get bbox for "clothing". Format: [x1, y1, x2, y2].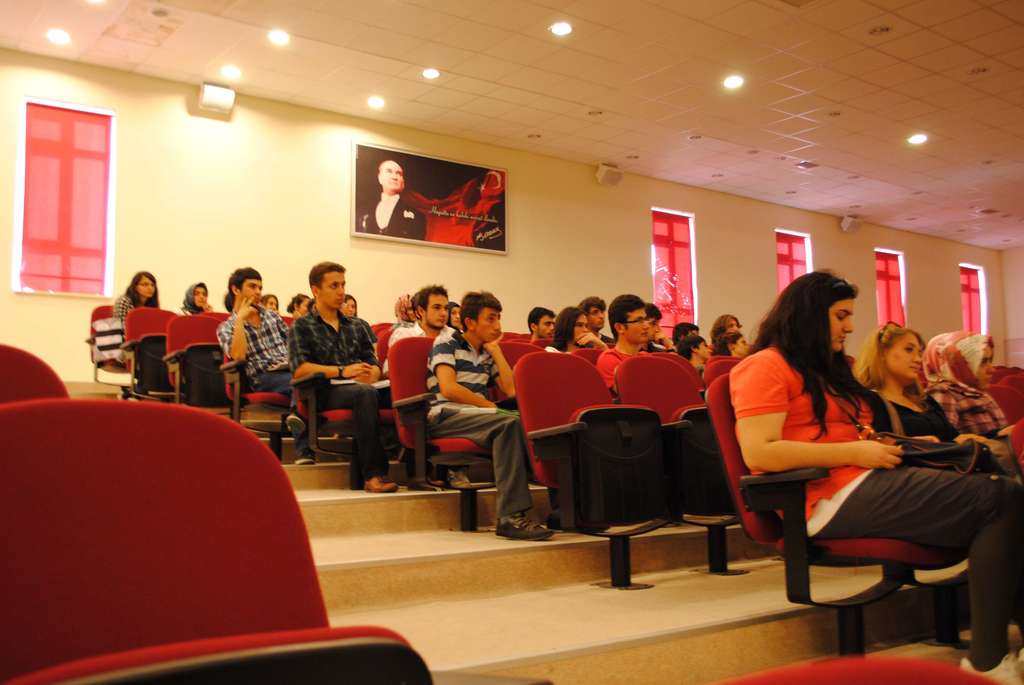
[914, 328, 1018, 436].
